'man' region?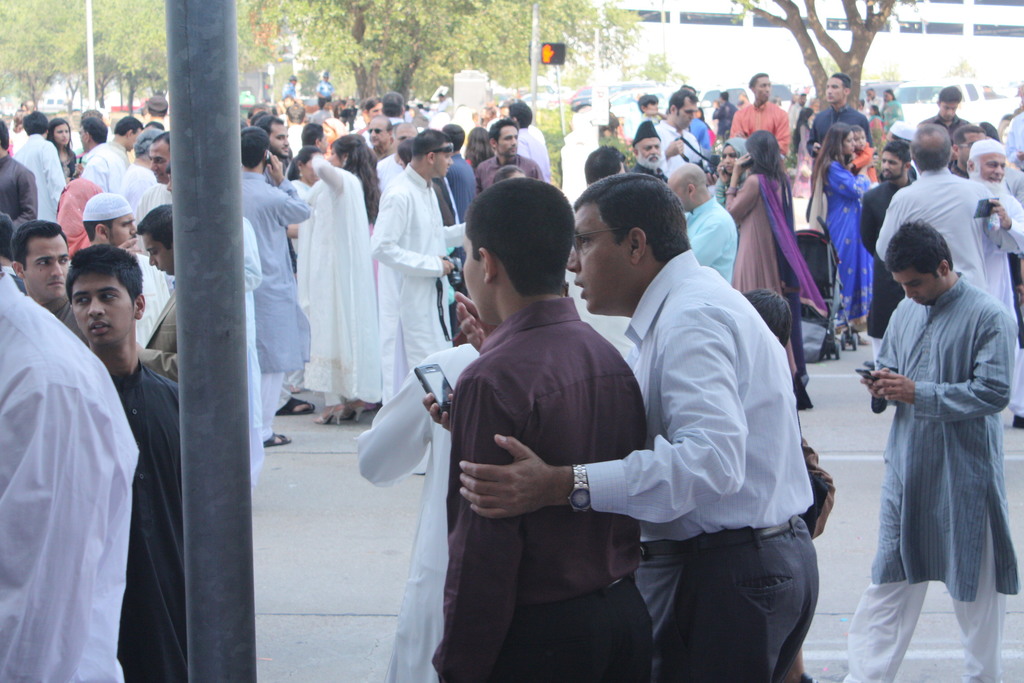
bbox(627, 118, 669, 183)
